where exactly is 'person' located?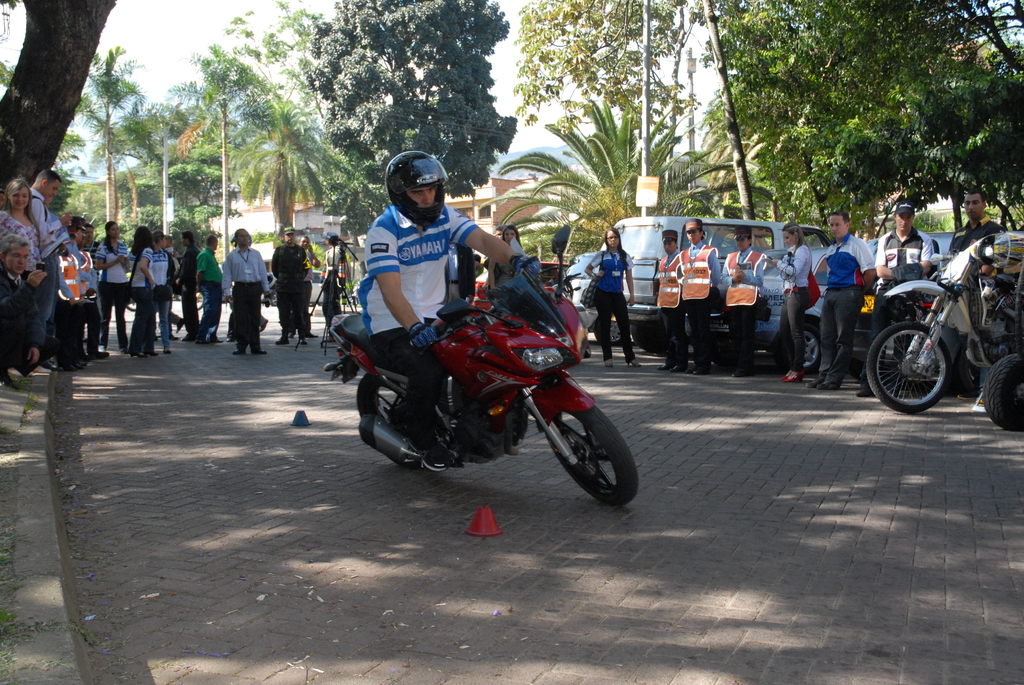
Its bounding box is [168, 221, 198, 345].
